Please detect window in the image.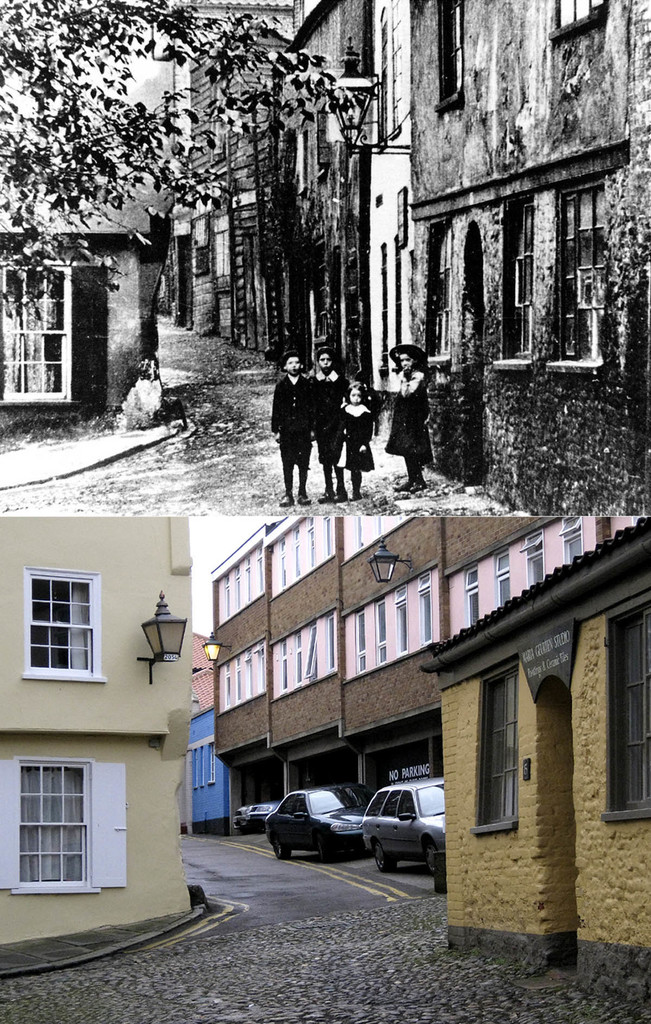
393,582,406,655.
